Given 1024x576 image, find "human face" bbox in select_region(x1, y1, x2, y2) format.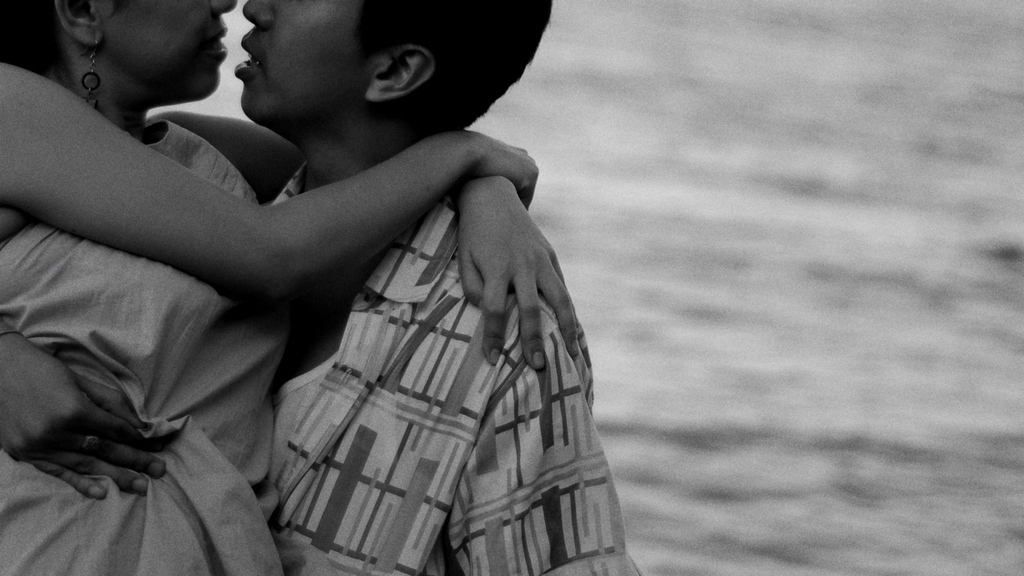
select_region(107, 0, 241, 99).
